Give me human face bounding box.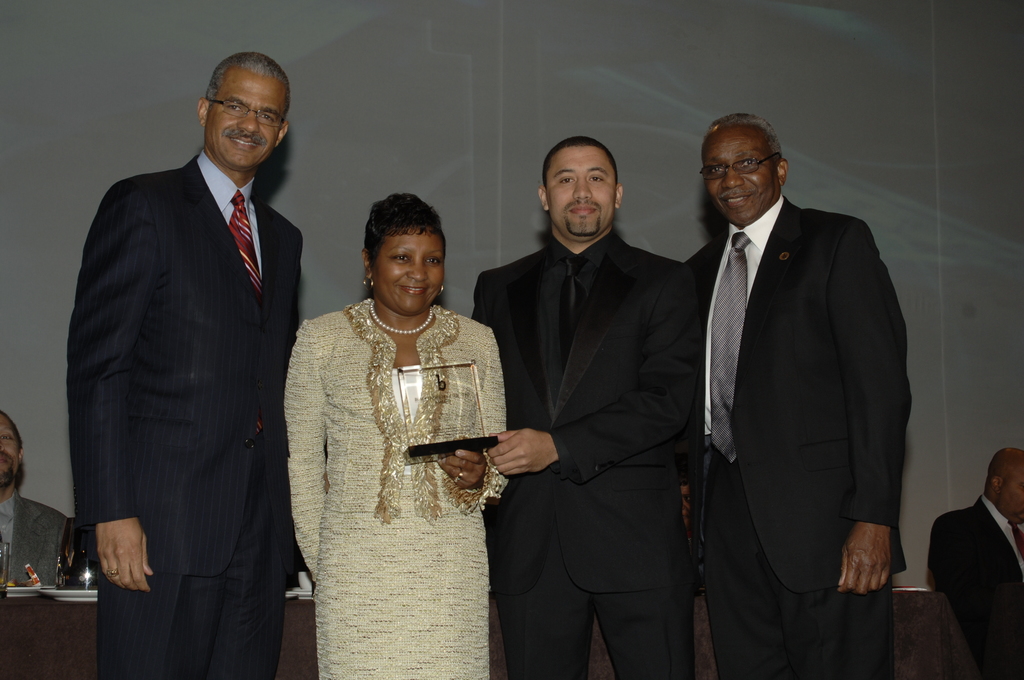
Rect(699, 131, 776, 227).
